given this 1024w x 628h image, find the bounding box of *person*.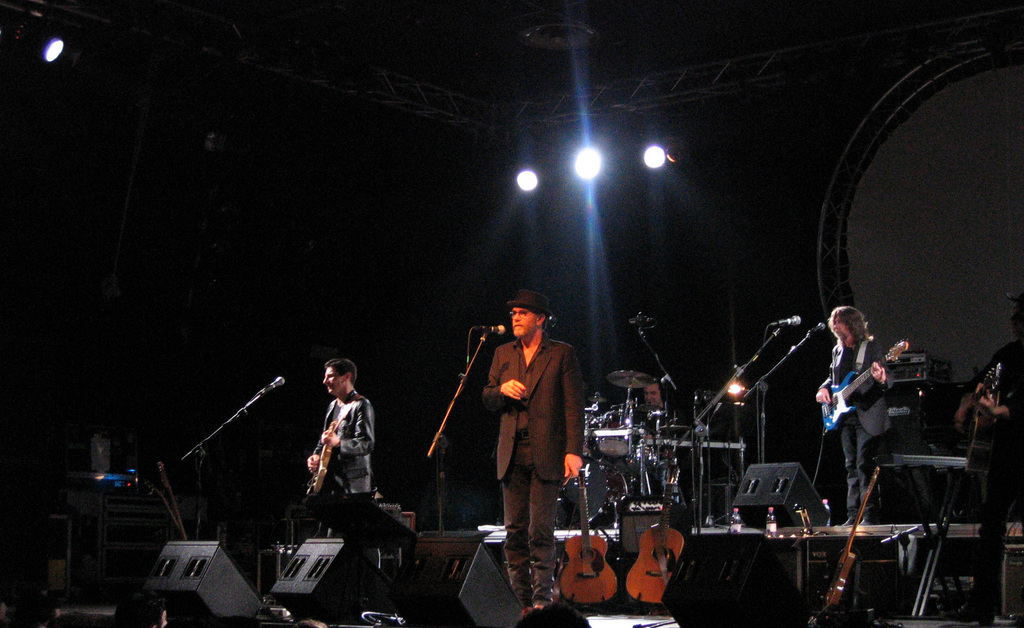
{"left": 948, "top": 303, "right": 1023, "bottom": 627}.
